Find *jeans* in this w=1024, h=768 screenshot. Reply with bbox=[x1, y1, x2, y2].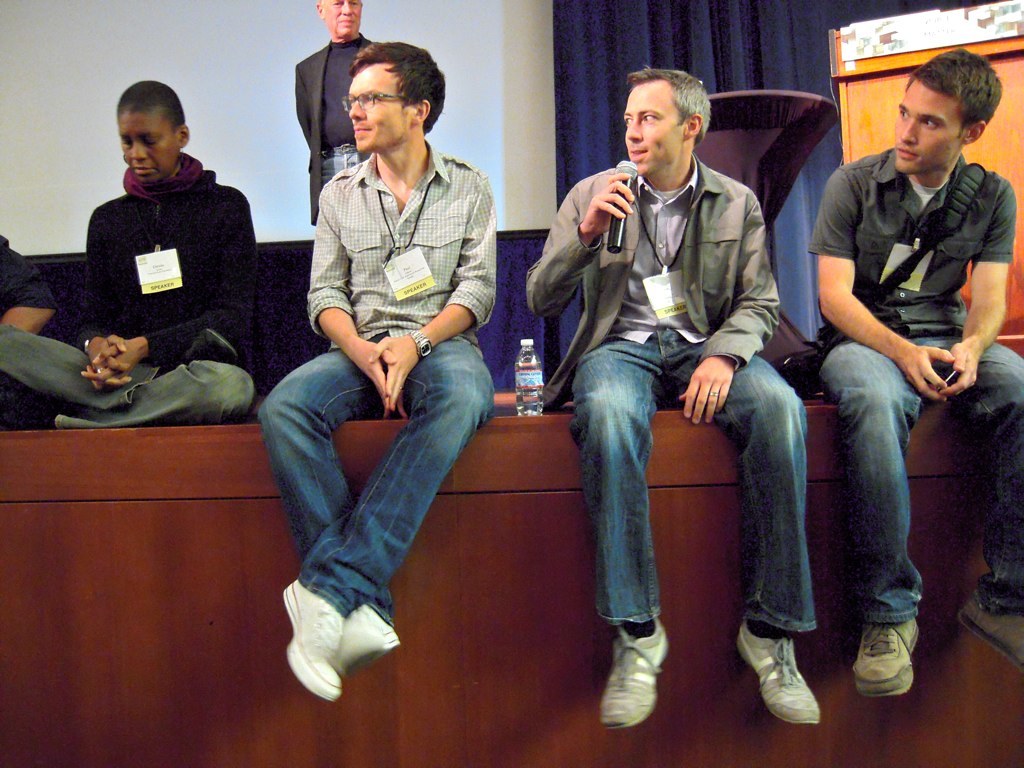
bbox=[565, 327, 814, 639].
